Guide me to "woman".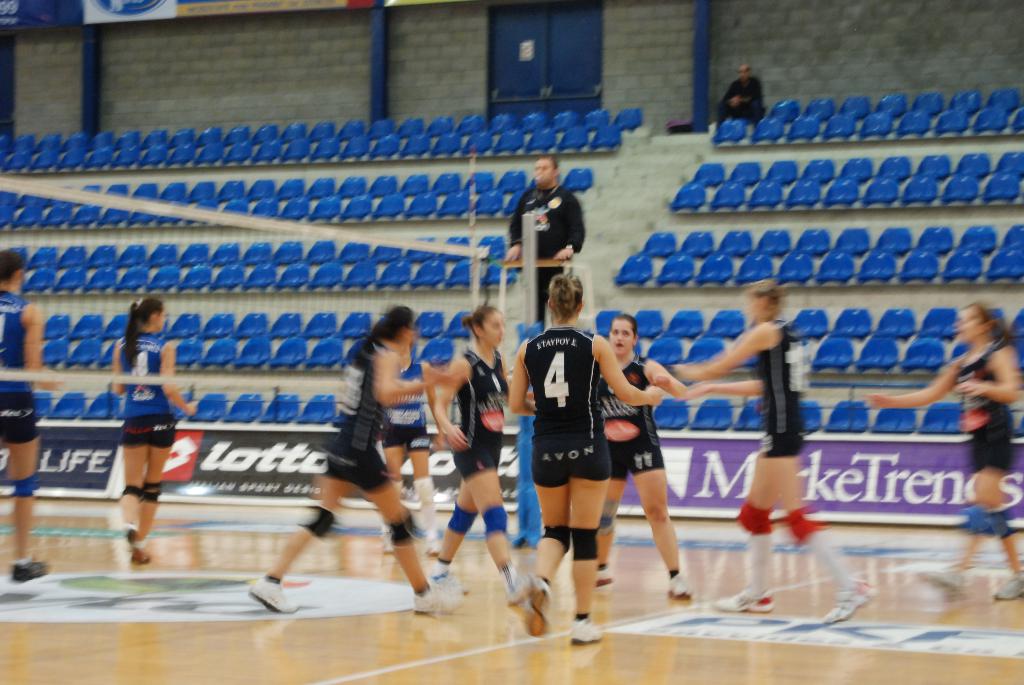
Guidance: (424,301,531,617).
